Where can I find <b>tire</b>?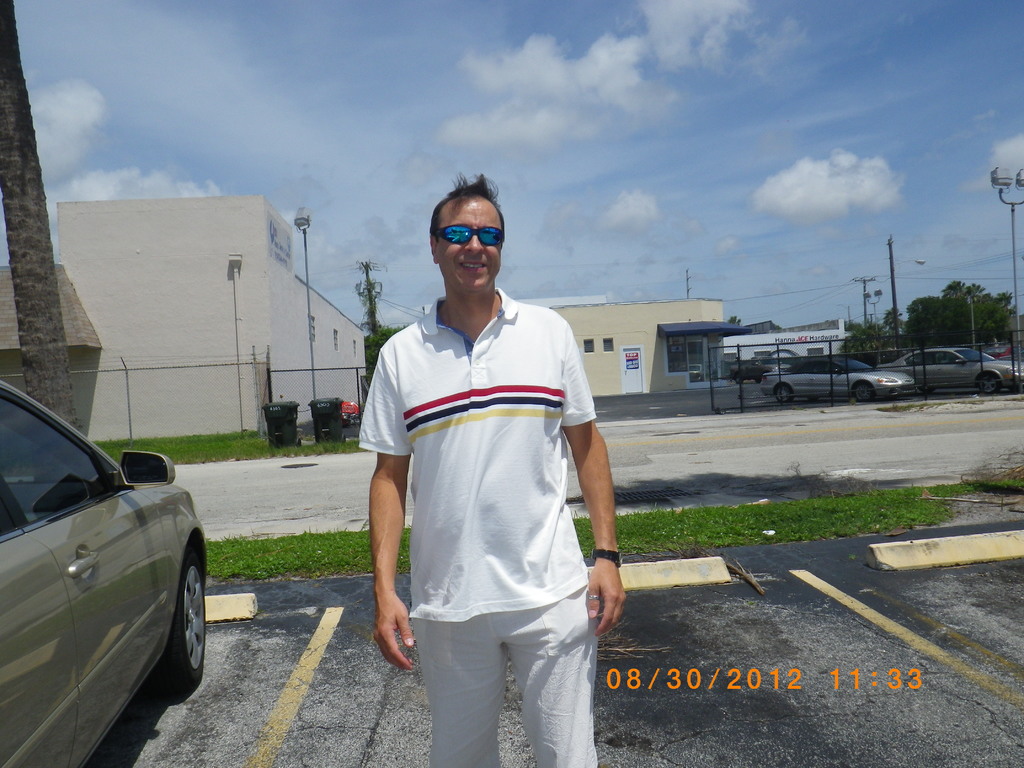
You can find it at [755, 375, 762, 381].
